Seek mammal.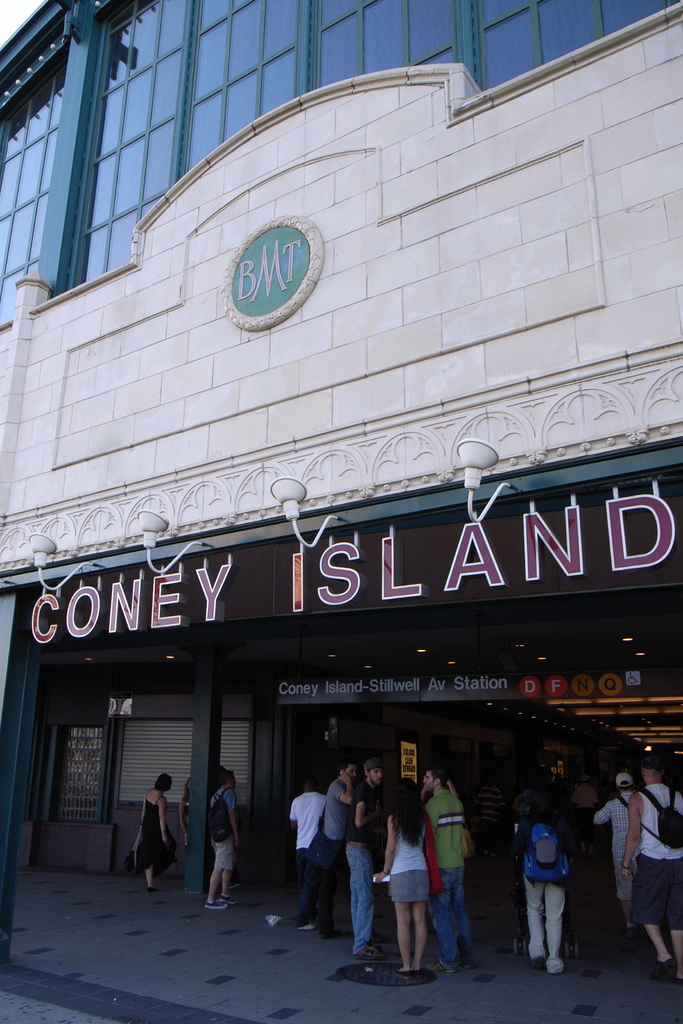
rect(339, 755, 388, 960).
